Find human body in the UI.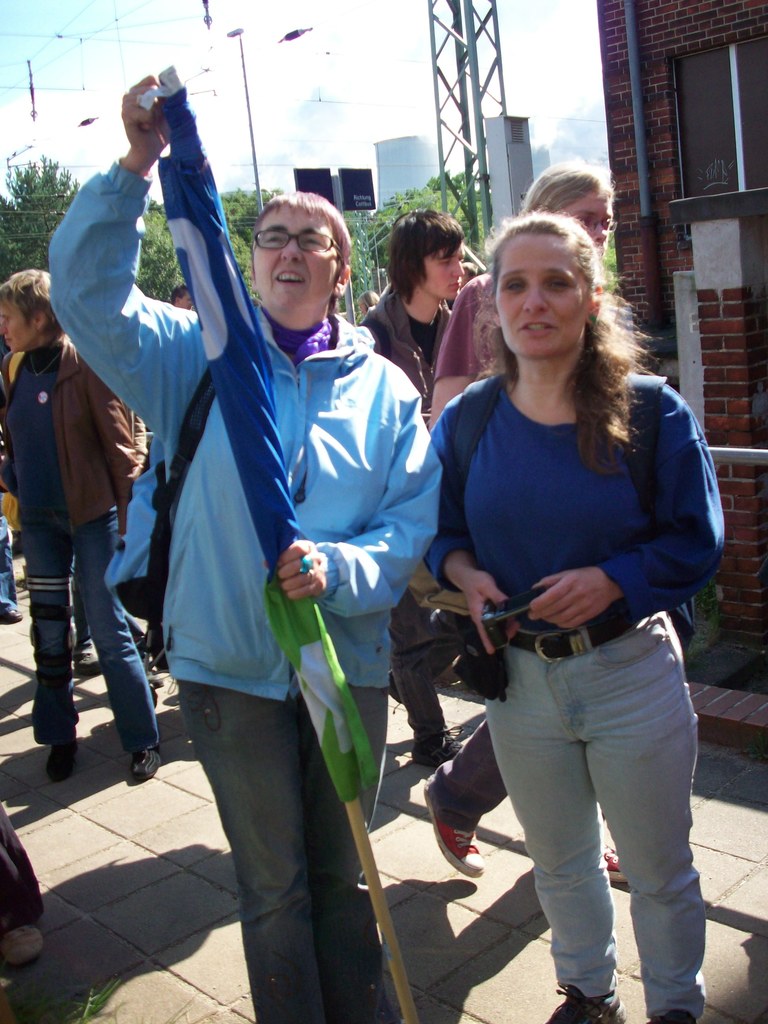
UI element at l=433, t=165, r=625, b=872.
